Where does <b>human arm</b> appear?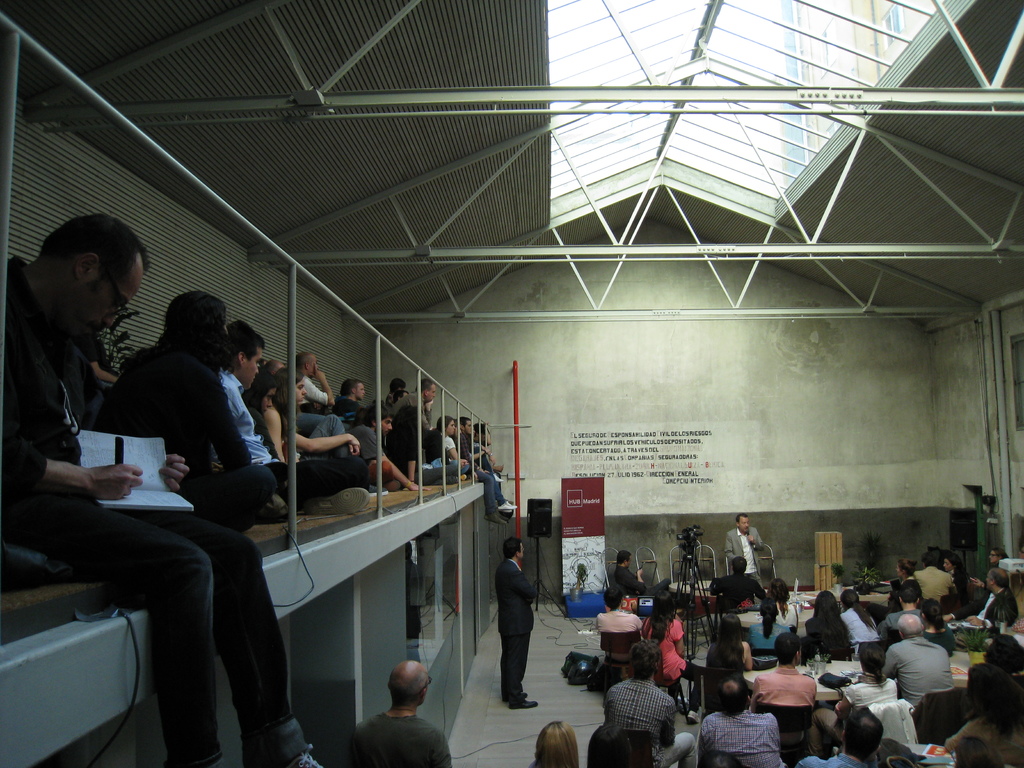
Appears at box(751, 671, 763, 714).
